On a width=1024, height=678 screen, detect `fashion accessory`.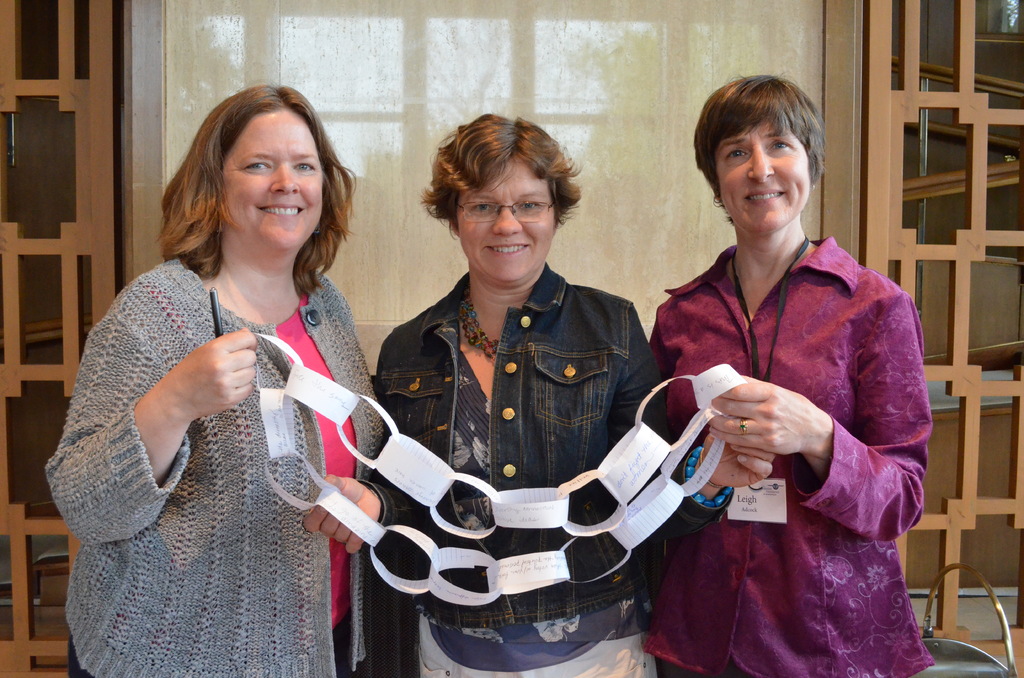
box(456, 291, 503, 363).
